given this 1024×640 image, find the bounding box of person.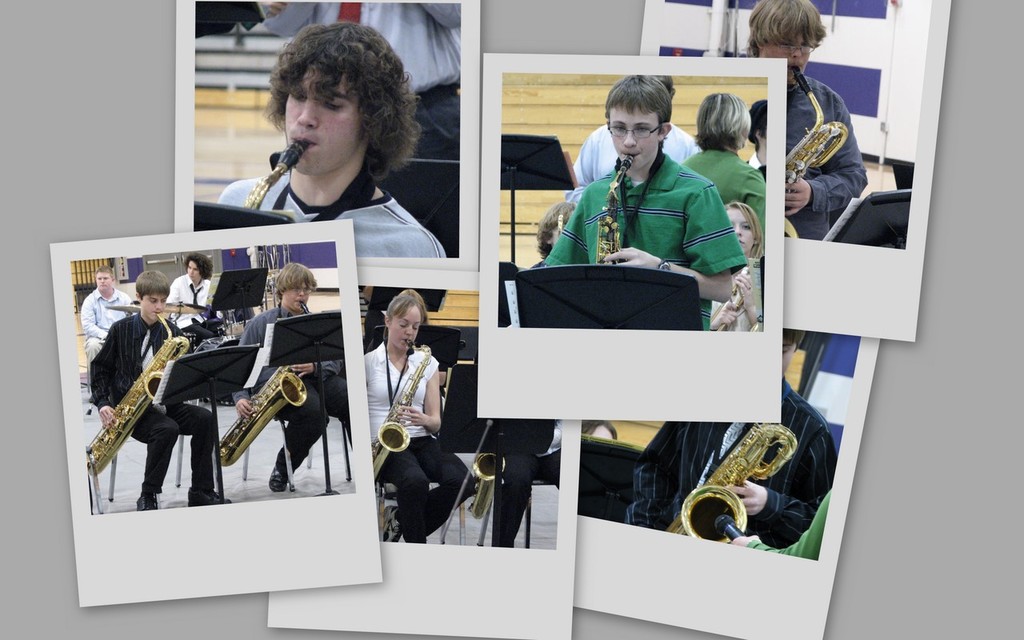
458/416/562/546.
